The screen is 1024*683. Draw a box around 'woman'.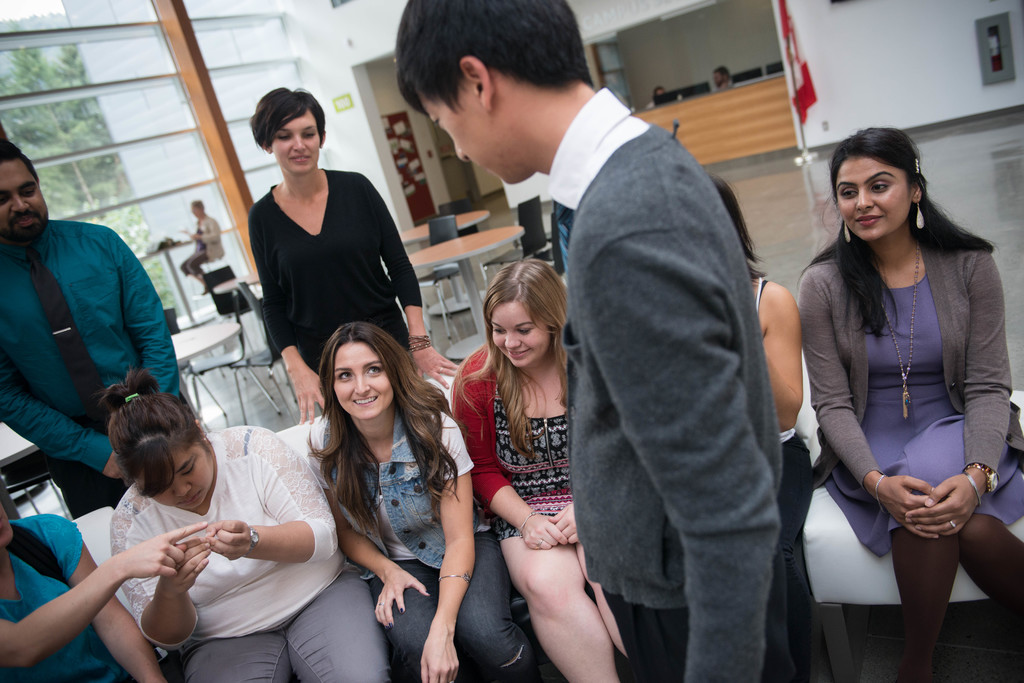
<box>700,168,816,682</box>.
